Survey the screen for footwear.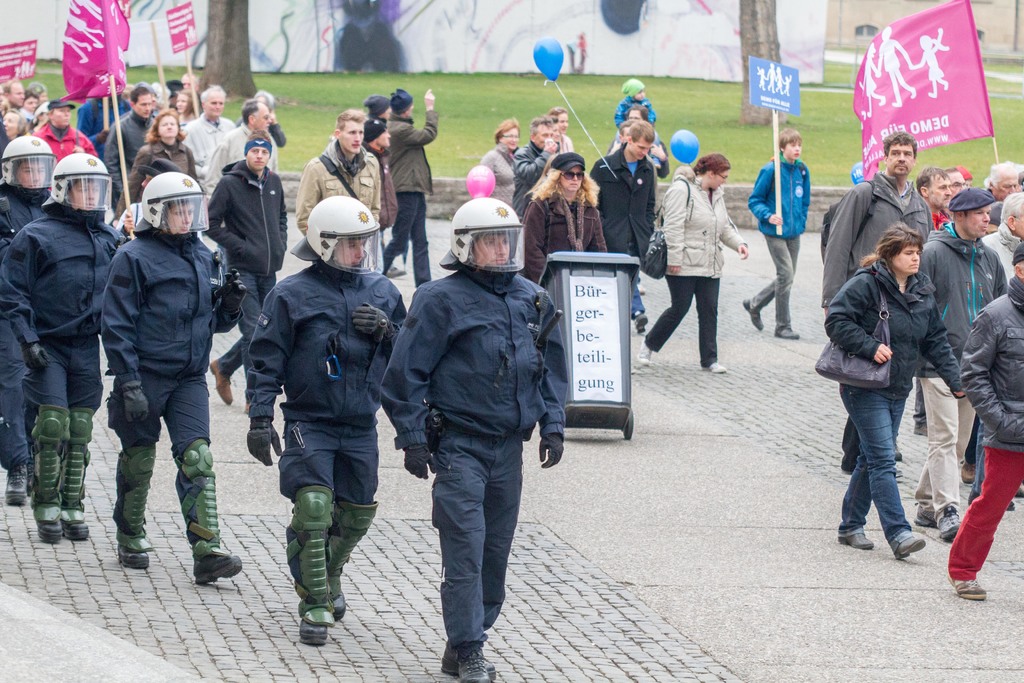
Survey found: bbox=[640, 341, 655, 367].
